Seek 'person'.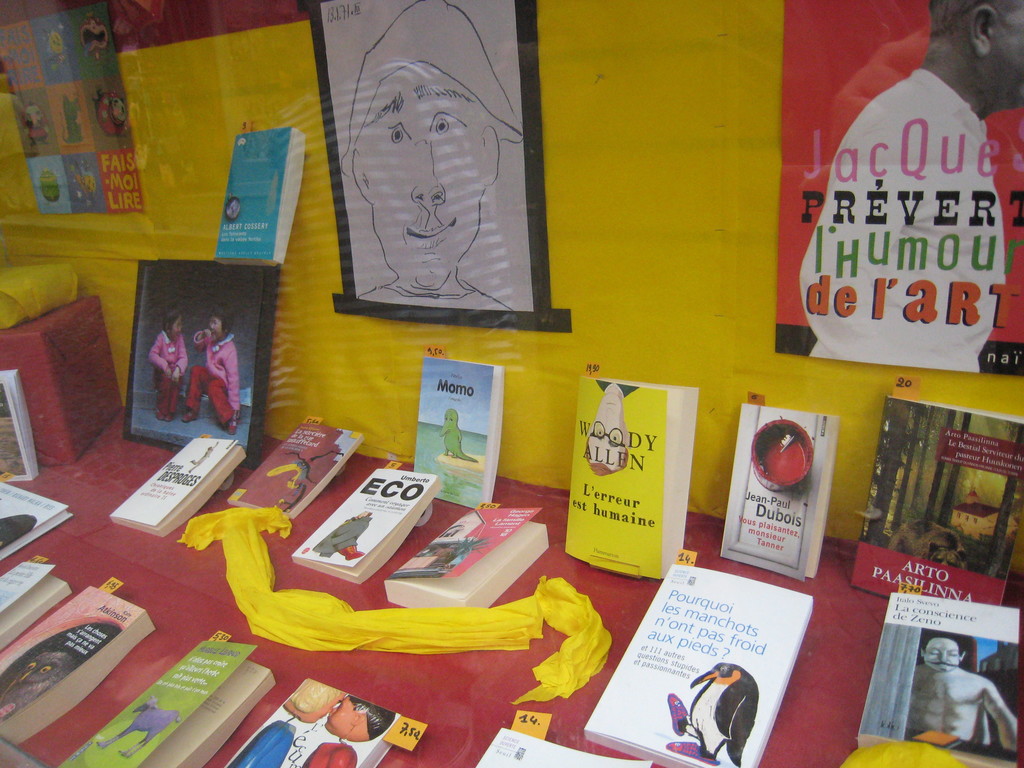
(left=901, top=632, right=1015, bottom=765).
